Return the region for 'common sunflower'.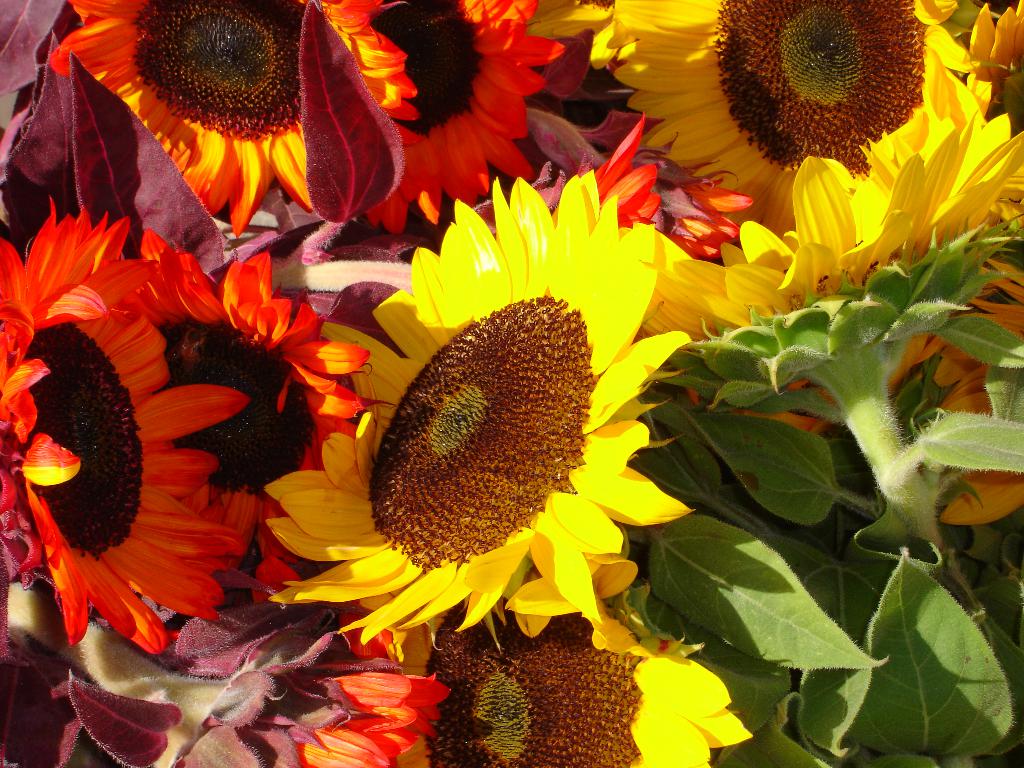
crop(612, 108, 1021, 410).
